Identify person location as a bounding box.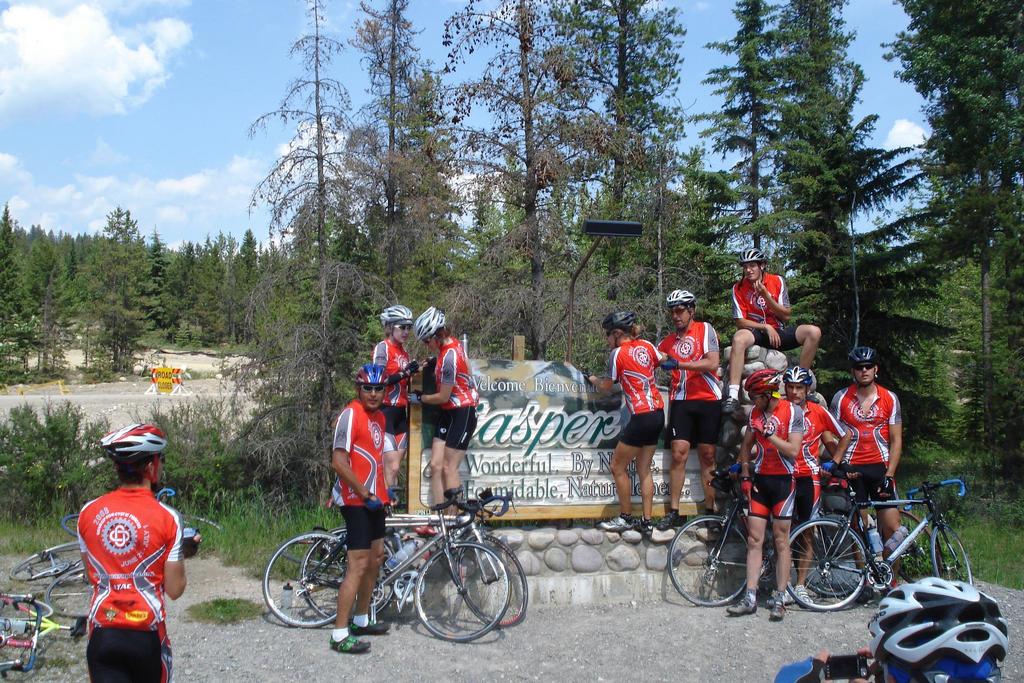
(x1=729, y1=365, x2=808, y2=622).
